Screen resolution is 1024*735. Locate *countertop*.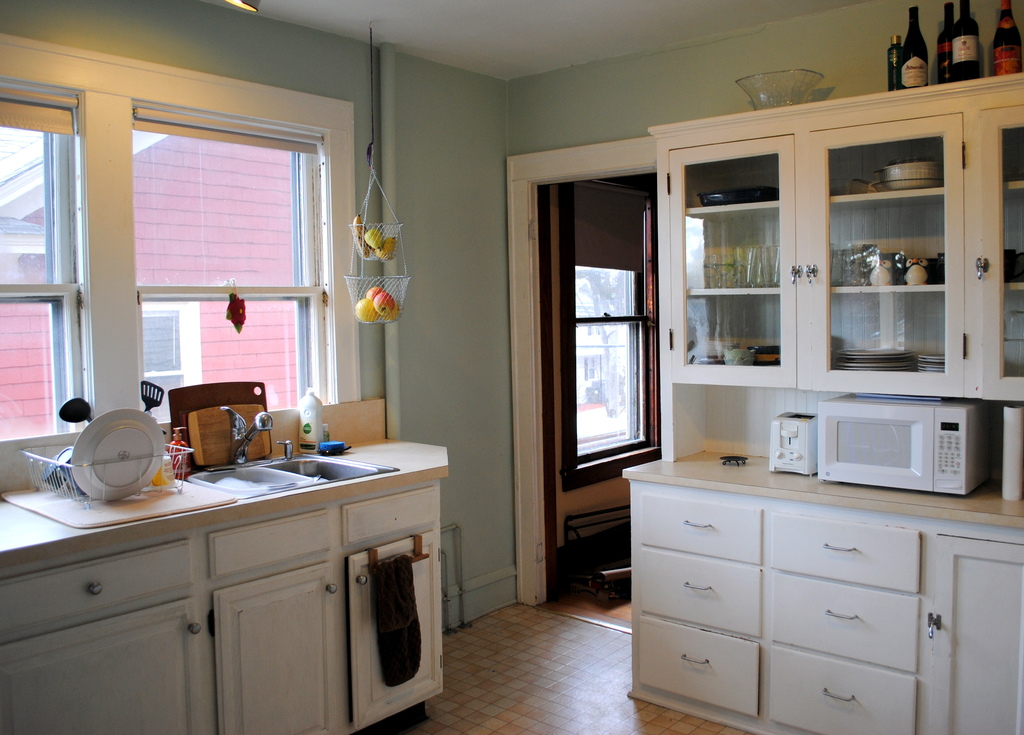
left=620, top=450, right=1023, bottom=529.
